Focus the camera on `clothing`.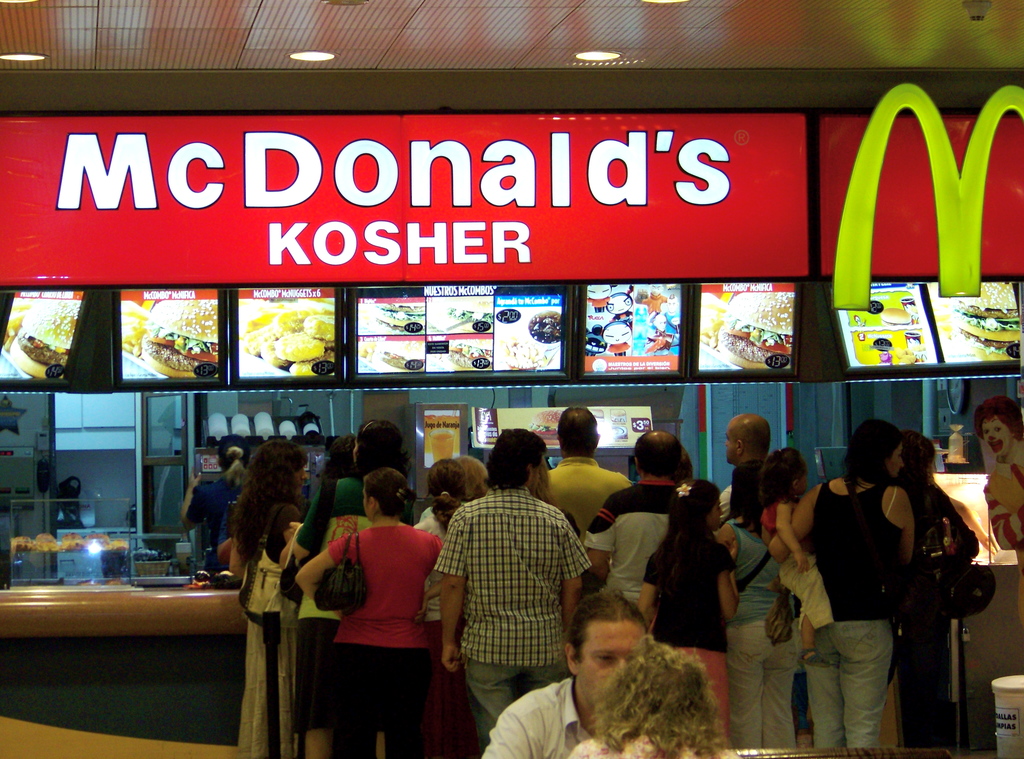
Focus region: <box>480,673,588,758</box>.
